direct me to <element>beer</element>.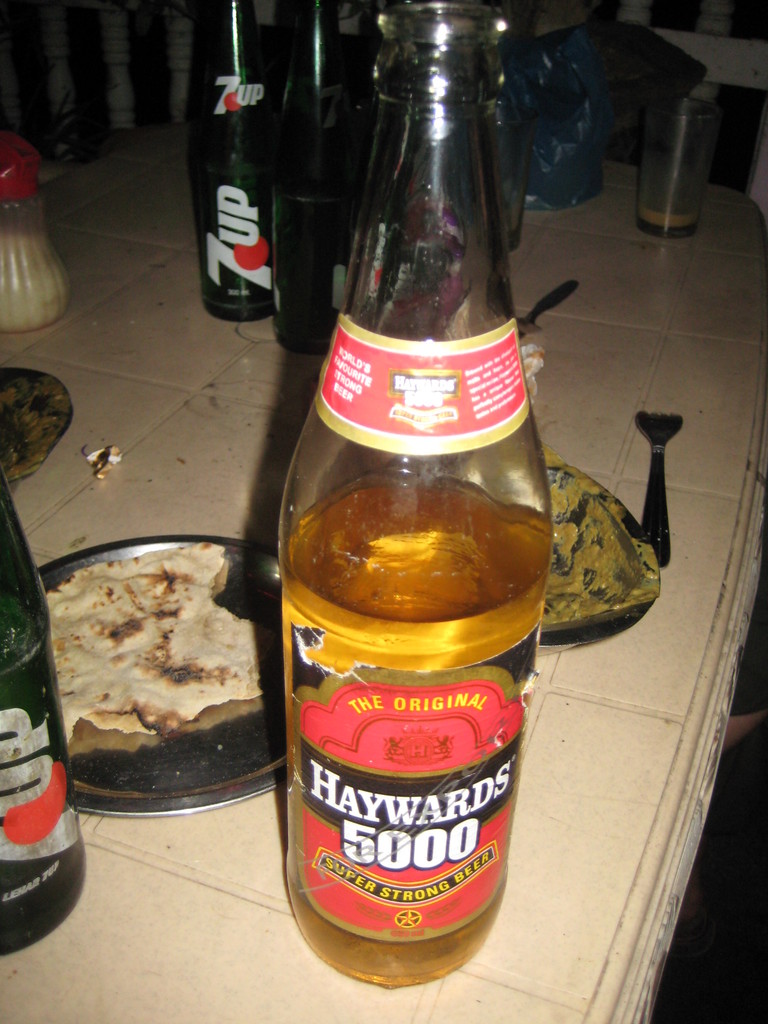
Direction: x1=255, y1=0, x2=540, y2=990.
